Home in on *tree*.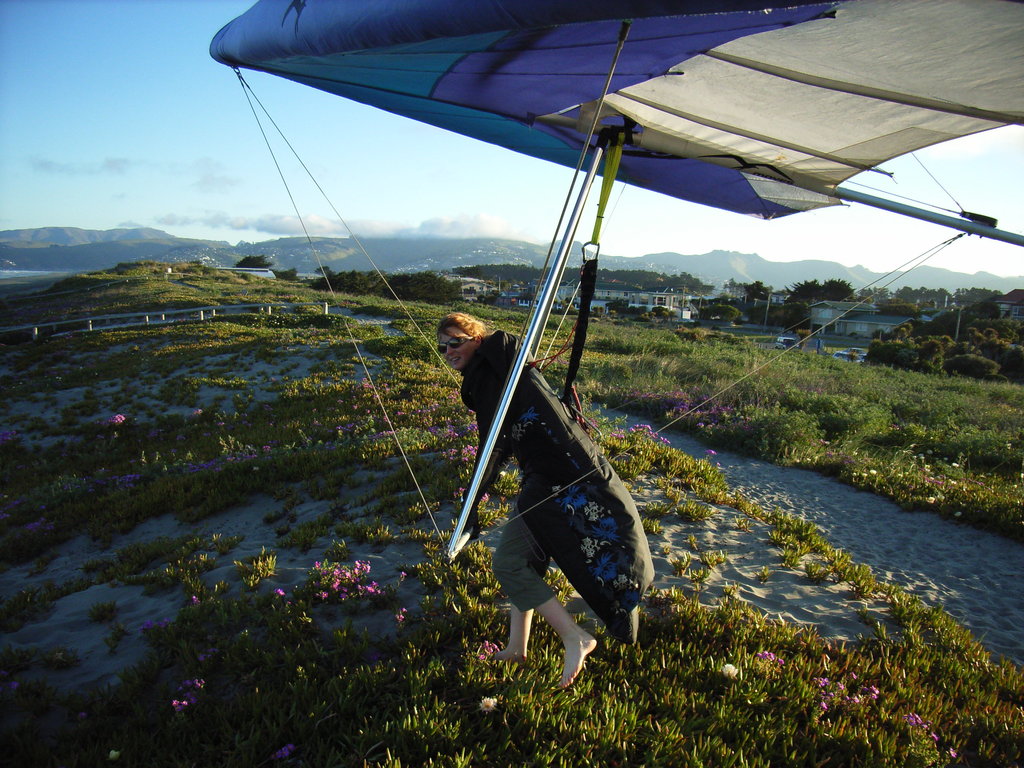
Homed in at <box>232,256,276,271</box>.
